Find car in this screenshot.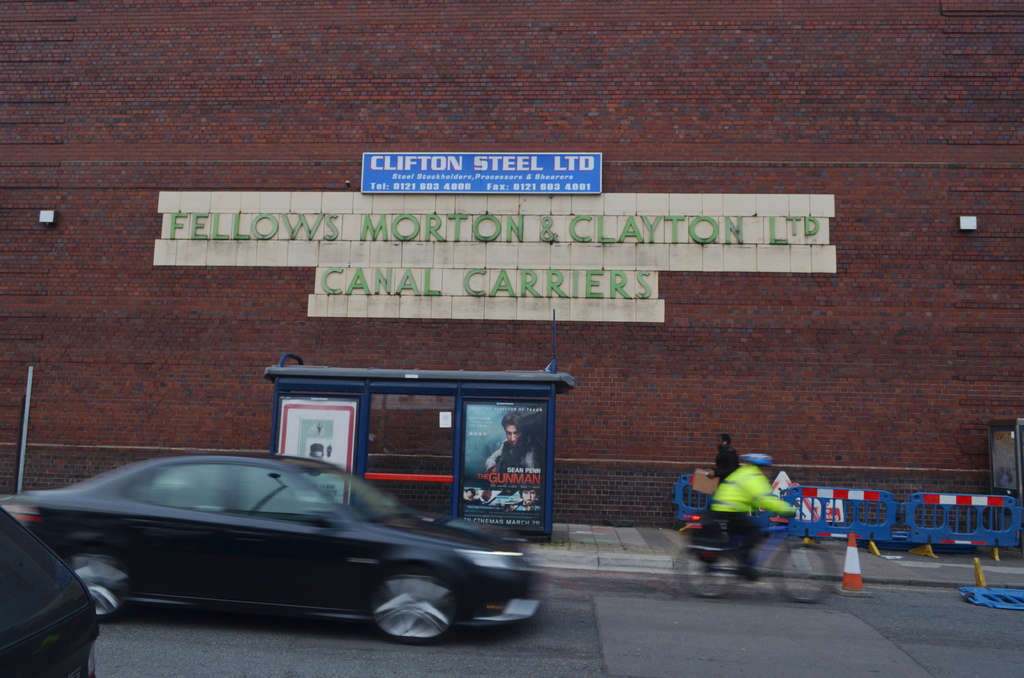
The bounding box for car is bbox=[0, 506, 110, 677].
